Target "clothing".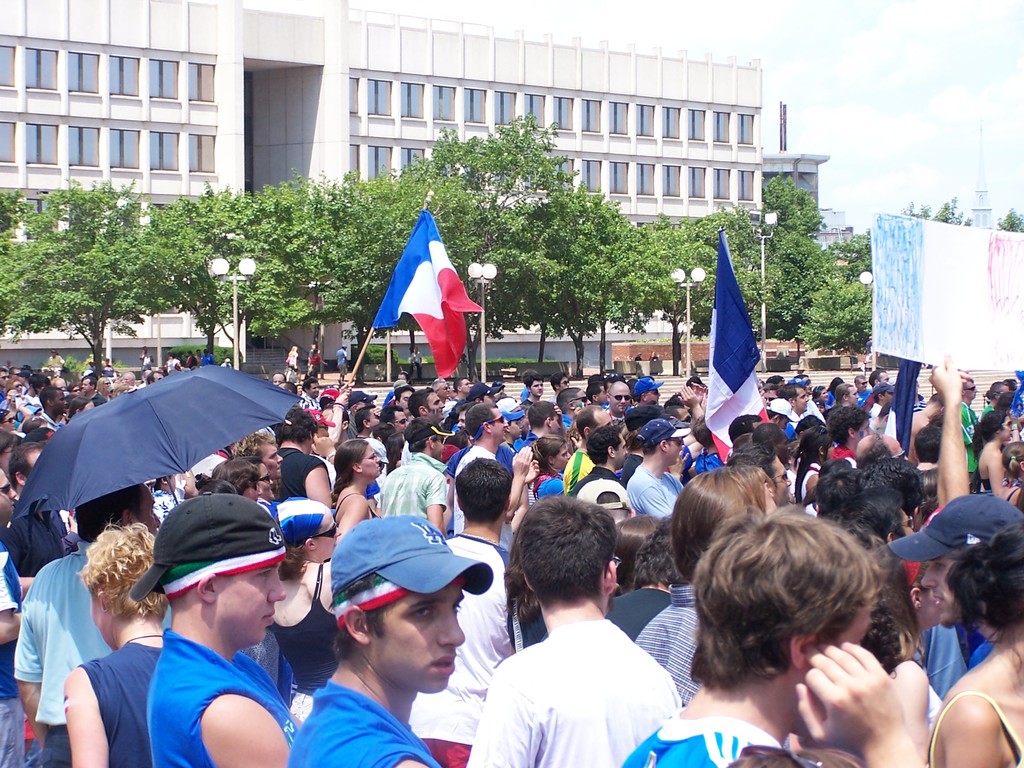
Target region: bbox=[522, 390, 525, 403].
